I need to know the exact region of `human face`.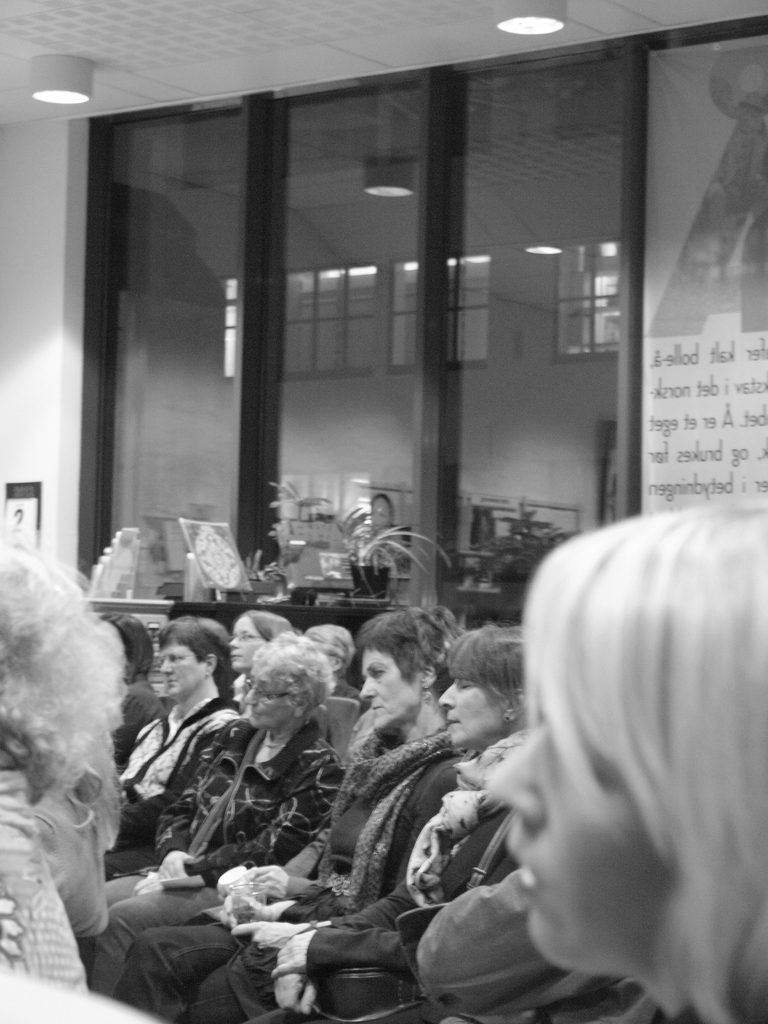
Region: 487, 735, 668, 972.
